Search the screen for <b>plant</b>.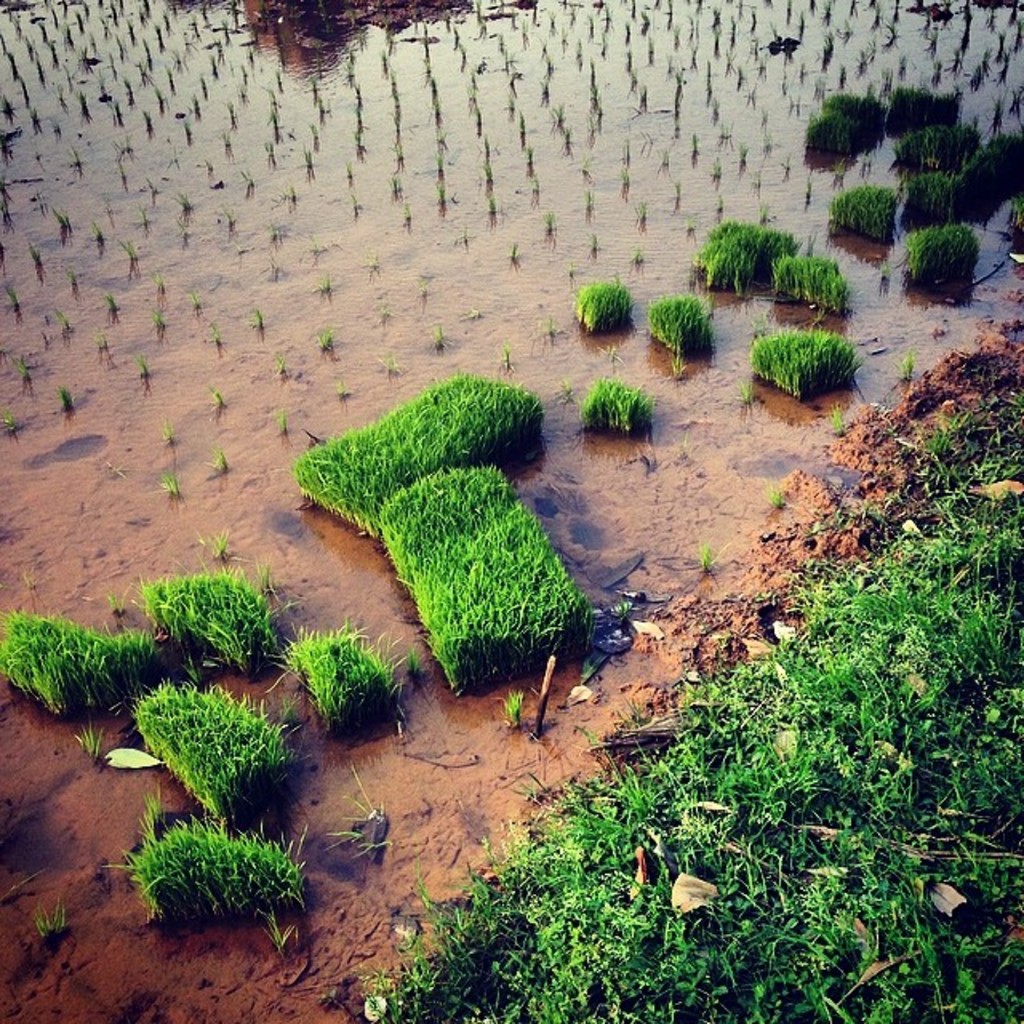
Found at box=[286, 352, 566, 562].
